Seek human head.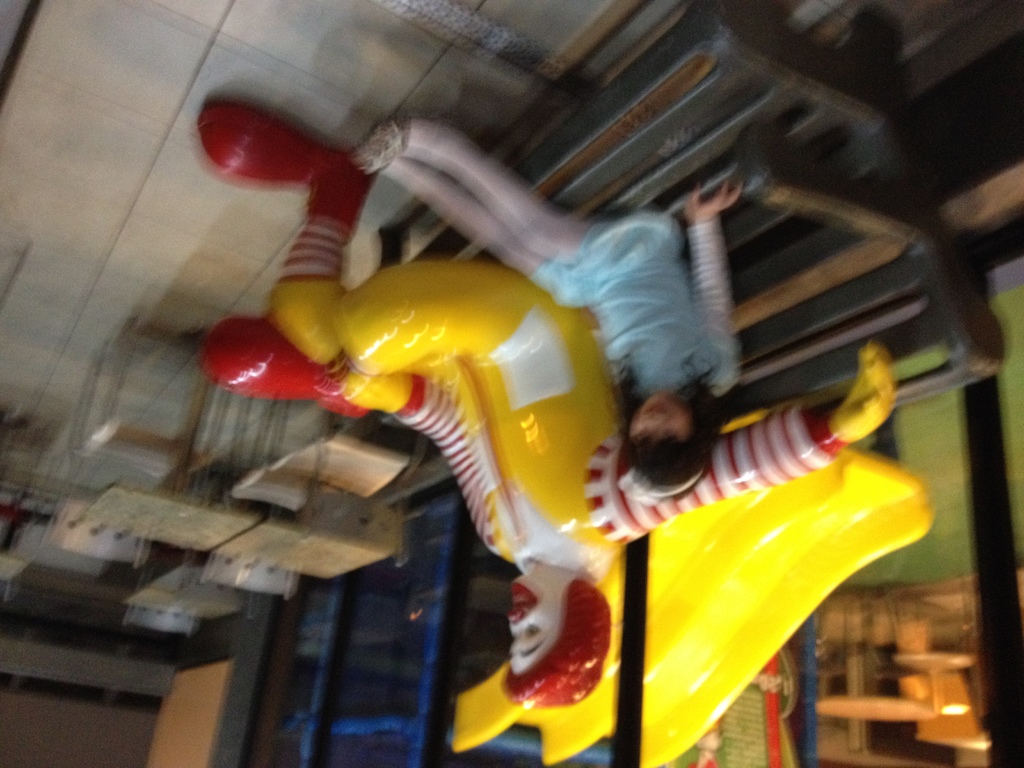
bbox(627, 388, 712, 501).
